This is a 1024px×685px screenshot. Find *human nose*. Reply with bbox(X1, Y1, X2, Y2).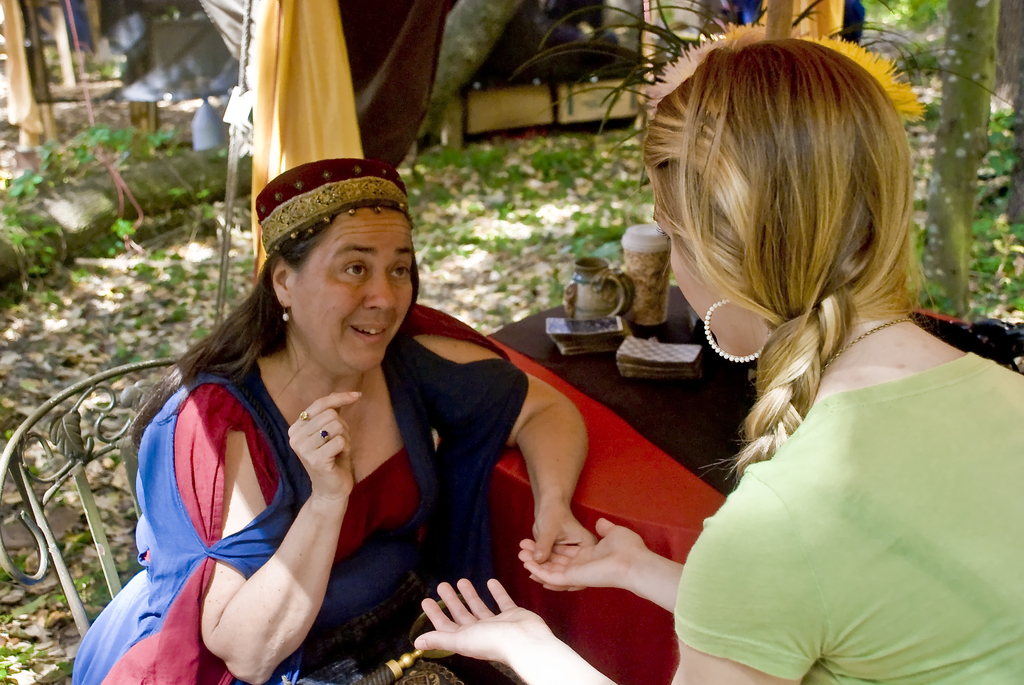
bbox(359, 266, 399, 316).
